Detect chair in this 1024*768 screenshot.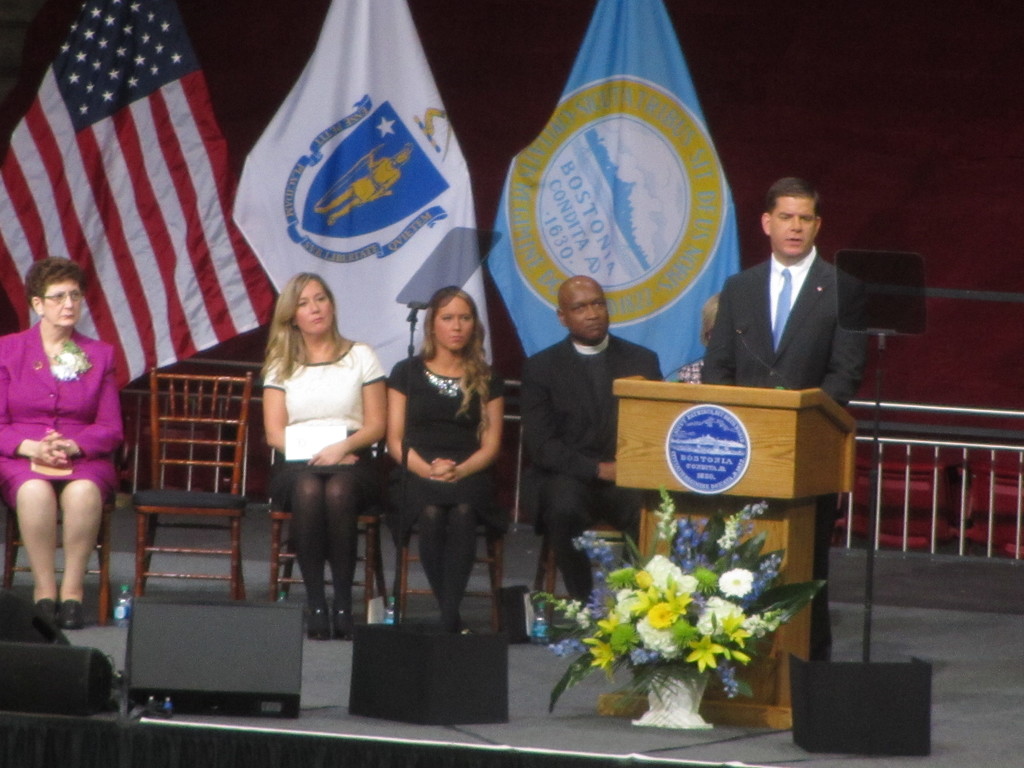
Detection: bbox(527, 525, 577, 636).
